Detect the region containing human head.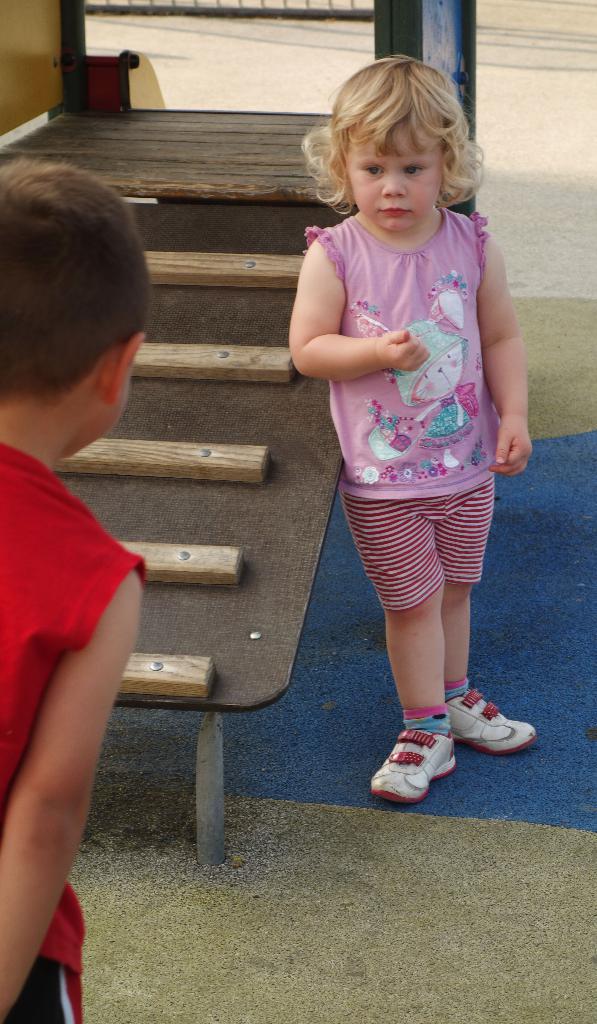
{"x1": 0, "y1": 156, "x2": 156, "y2": 455}.
